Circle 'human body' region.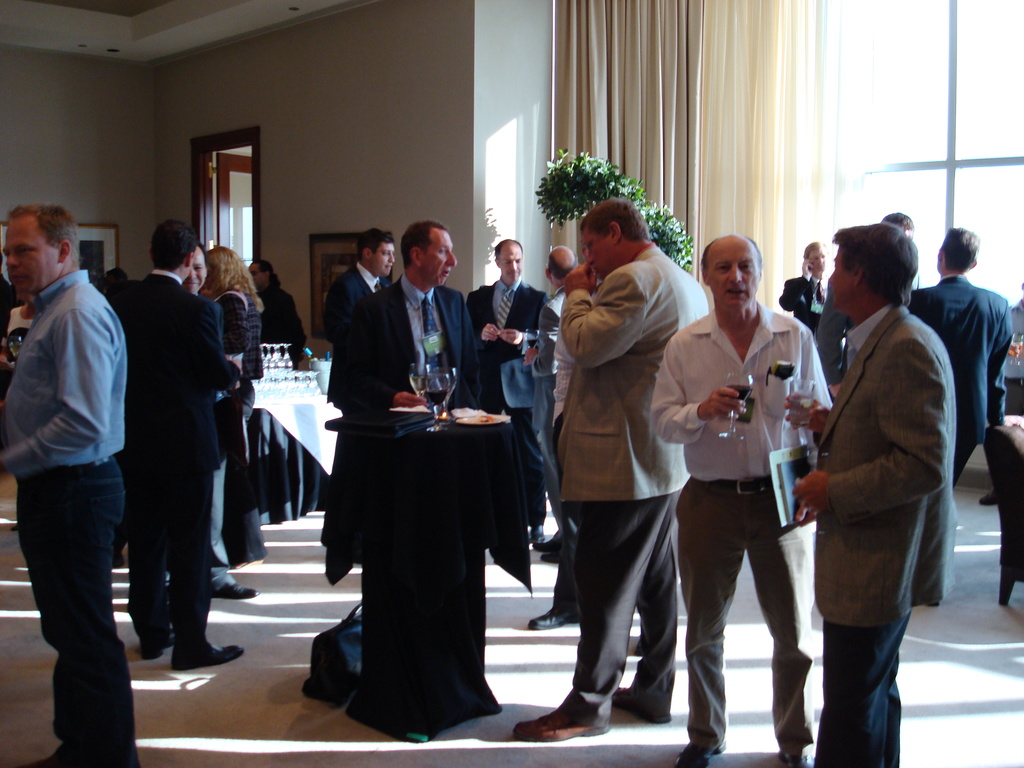
Region: [x1=259, y1=287, x2=313, y2=373].
